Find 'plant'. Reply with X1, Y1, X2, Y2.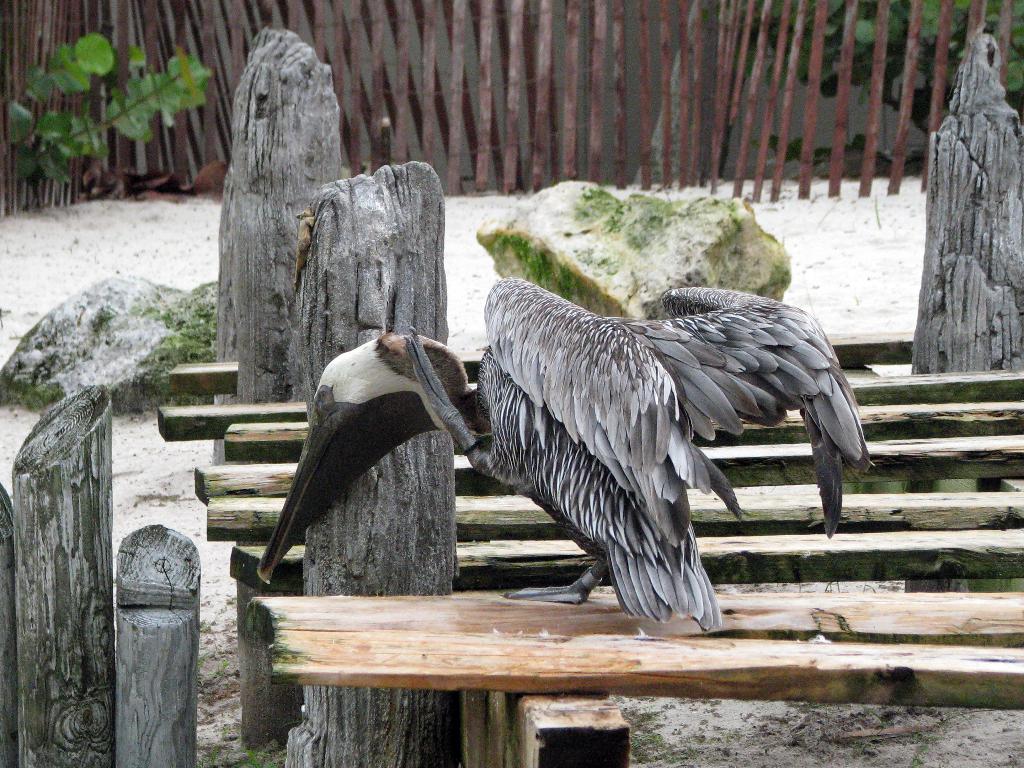
0, 29, 212, 194.
